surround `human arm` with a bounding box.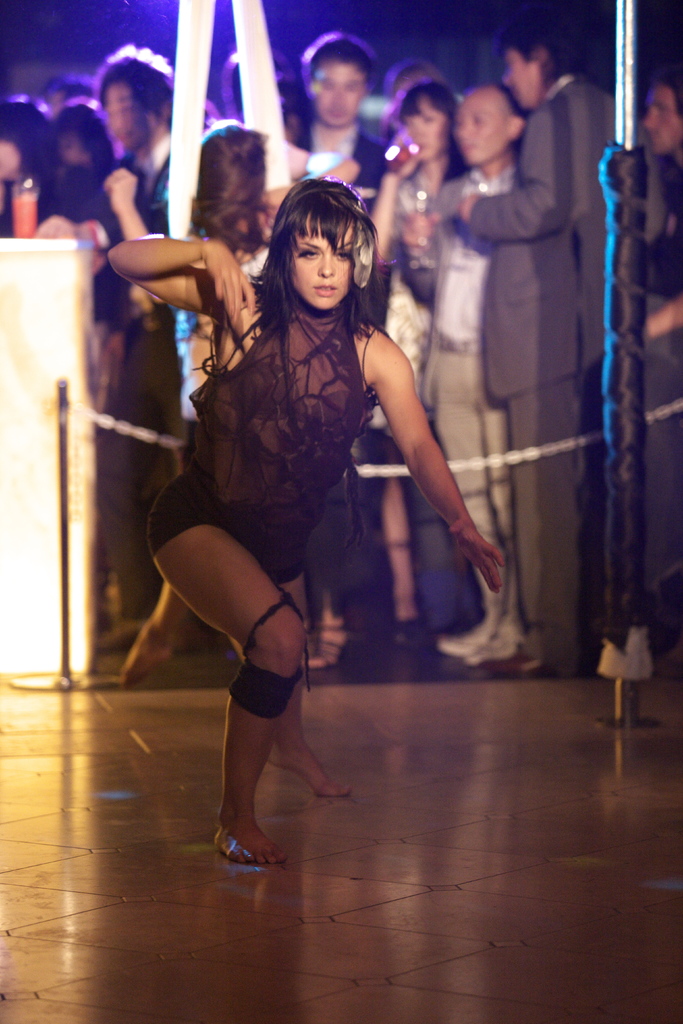
left=103, top=234, right=266, bottom=339.
